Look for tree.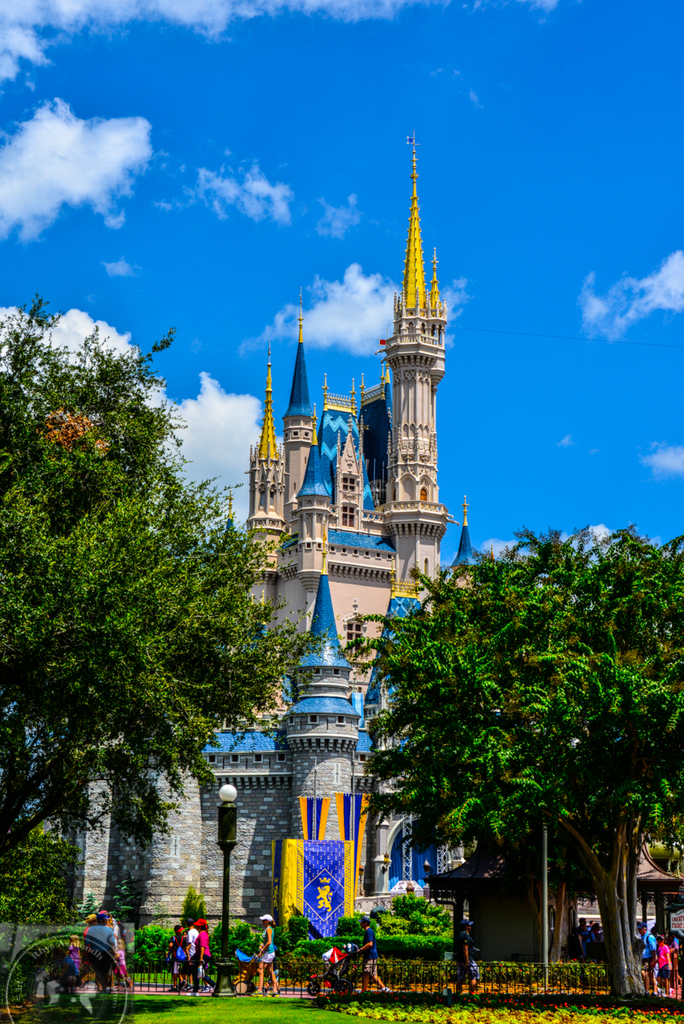
Found: crop(335, 530, 683, 1000).
